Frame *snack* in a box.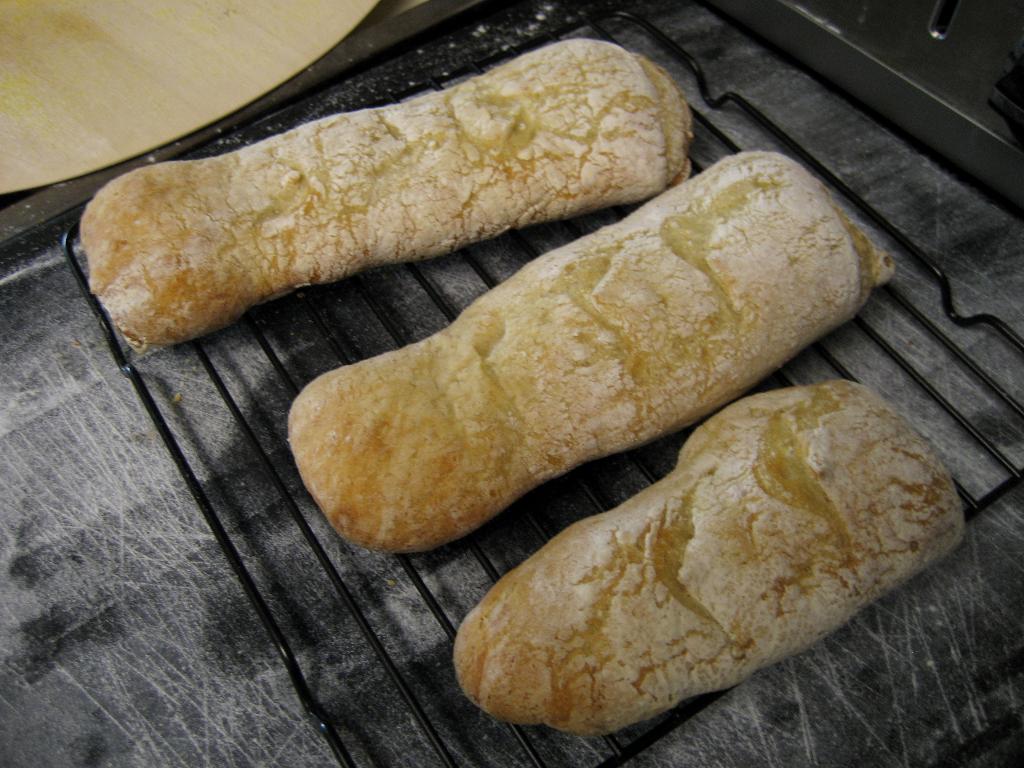
<box>287,147,879,554</box>.
